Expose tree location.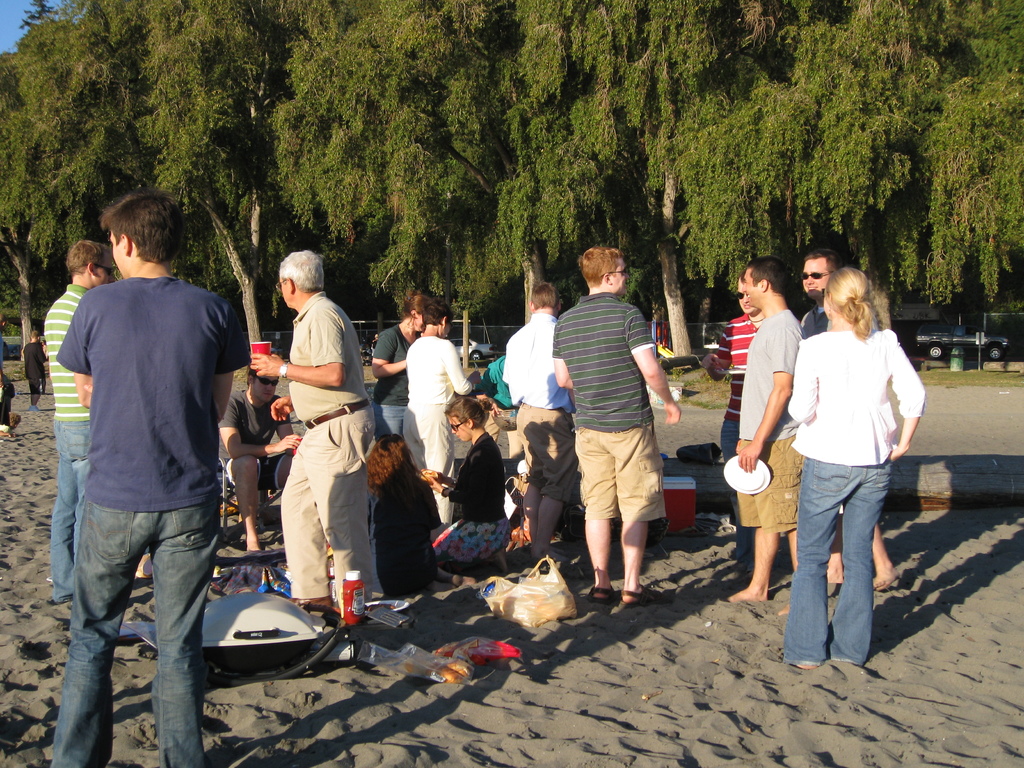
Exposed at 838:76:1014:326.
